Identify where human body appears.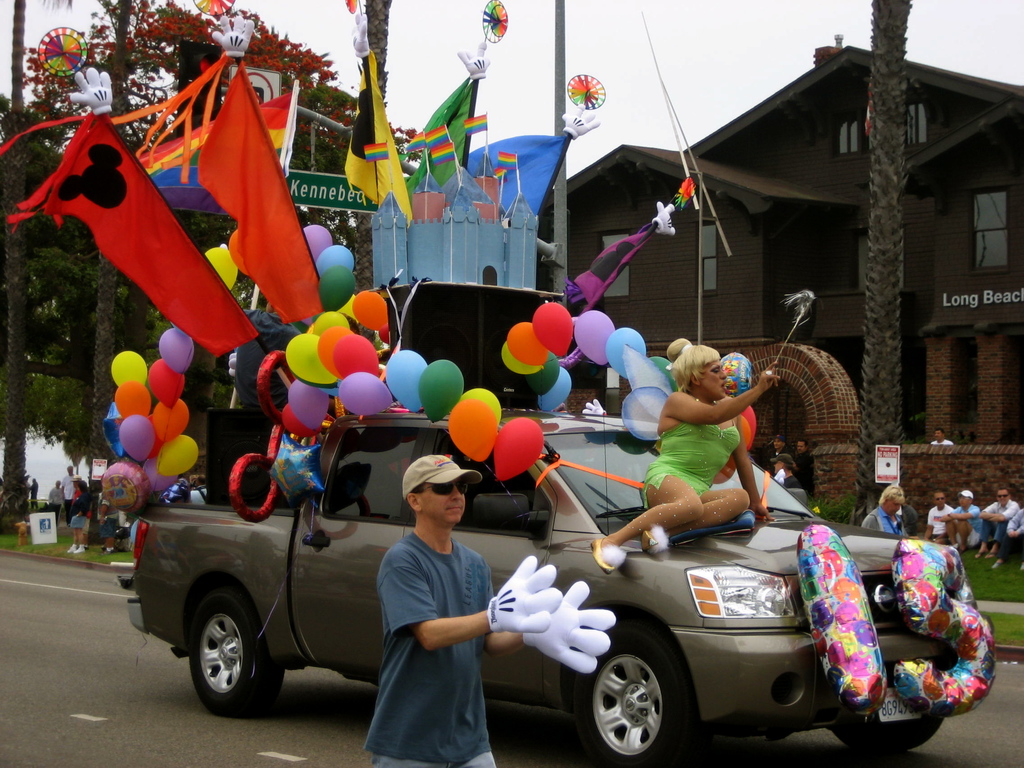
Appears at [858, 486, 907, 537].
